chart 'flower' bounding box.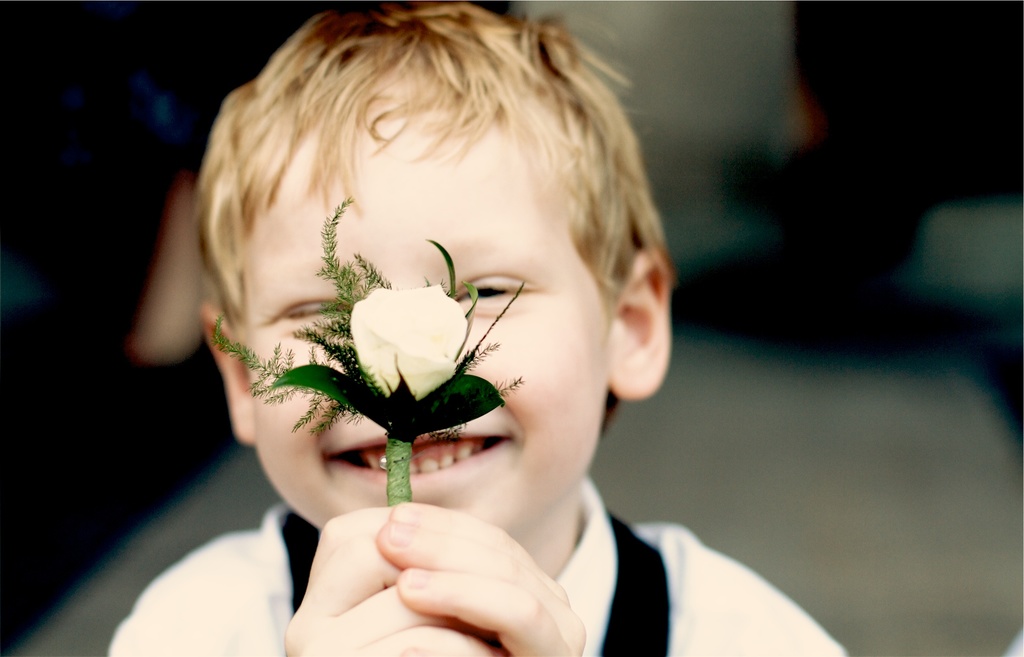
Charted: rect(214, 202, 525, 444).
